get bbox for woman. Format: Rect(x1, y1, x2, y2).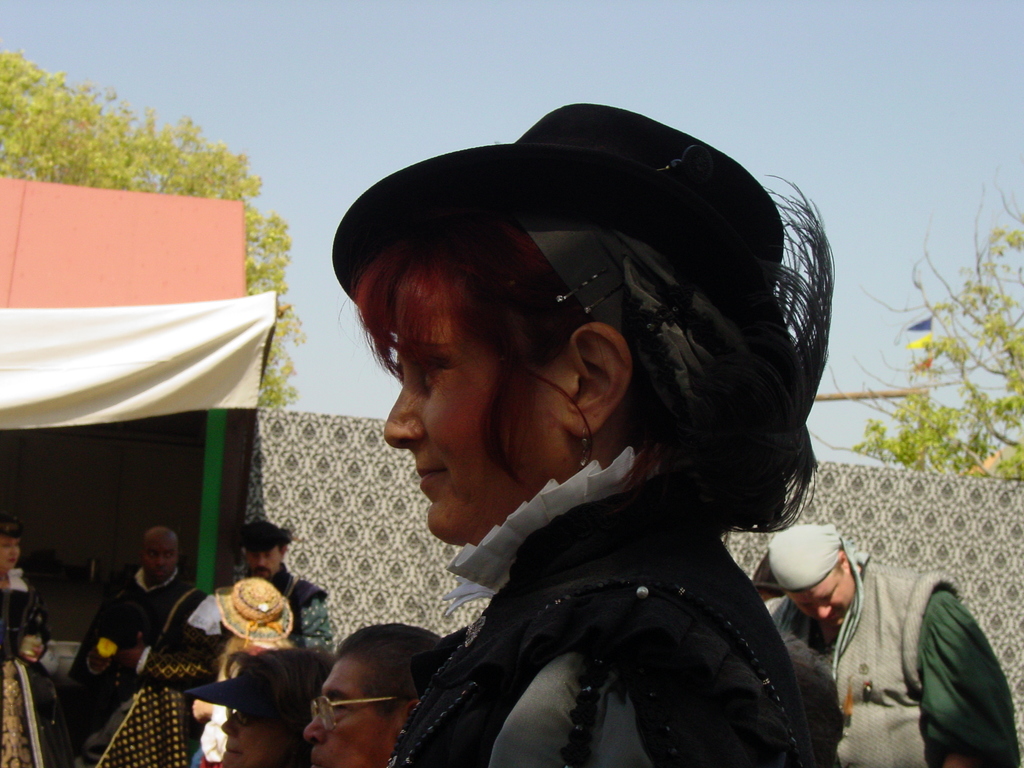
Rect(0, 519, 67, 767).
